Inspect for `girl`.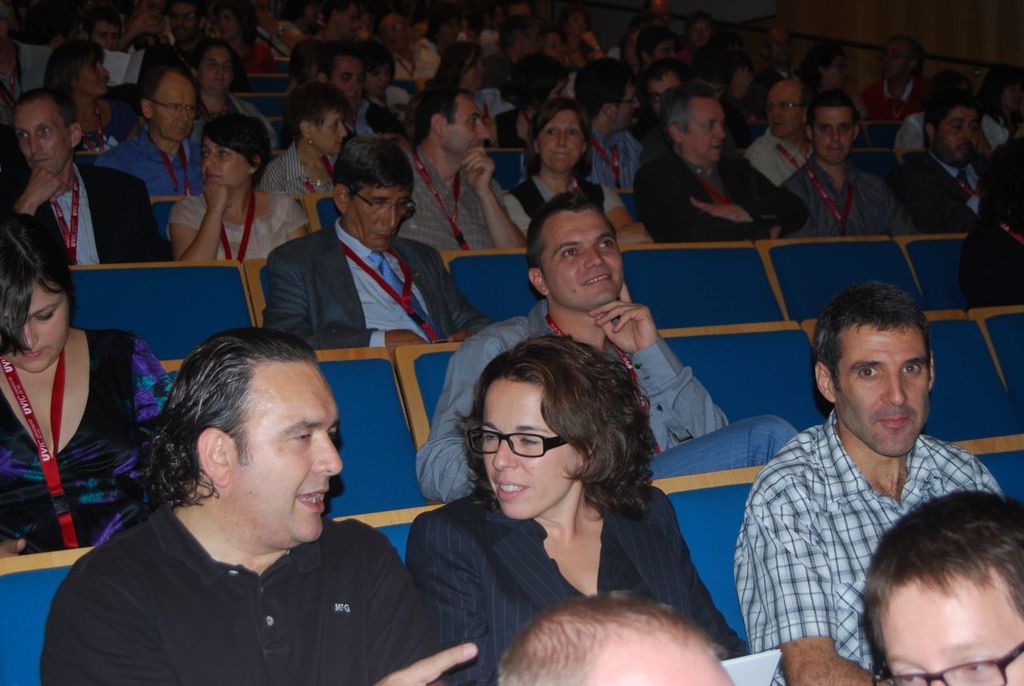
Inspection: [413,338,698,675].
